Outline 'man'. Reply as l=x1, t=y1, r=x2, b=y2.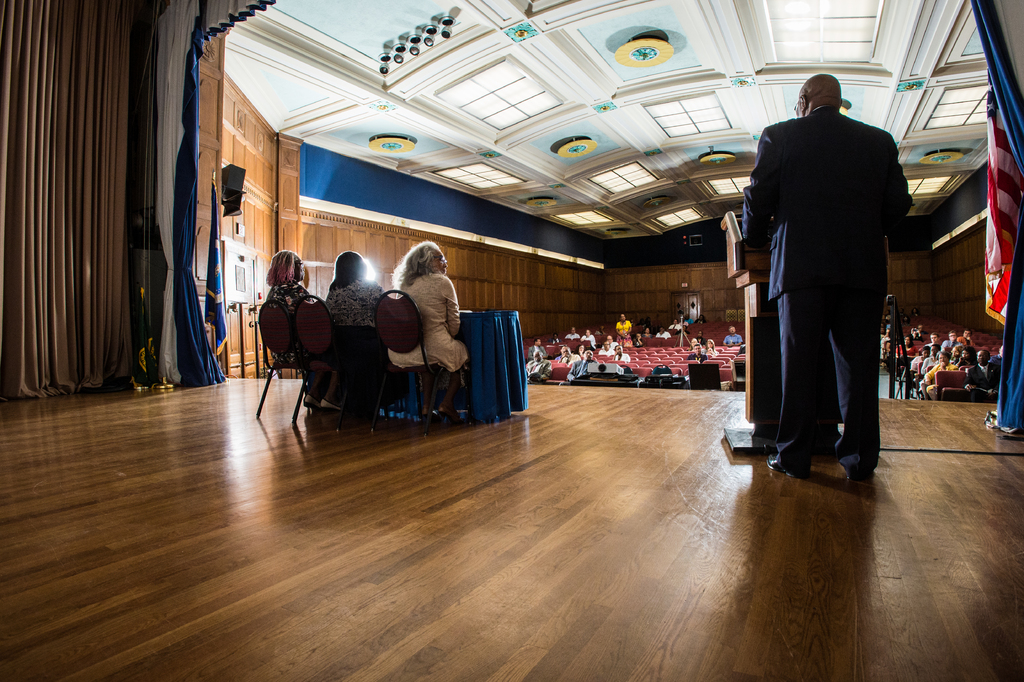
l=566, t=350, r=594, b=380.
